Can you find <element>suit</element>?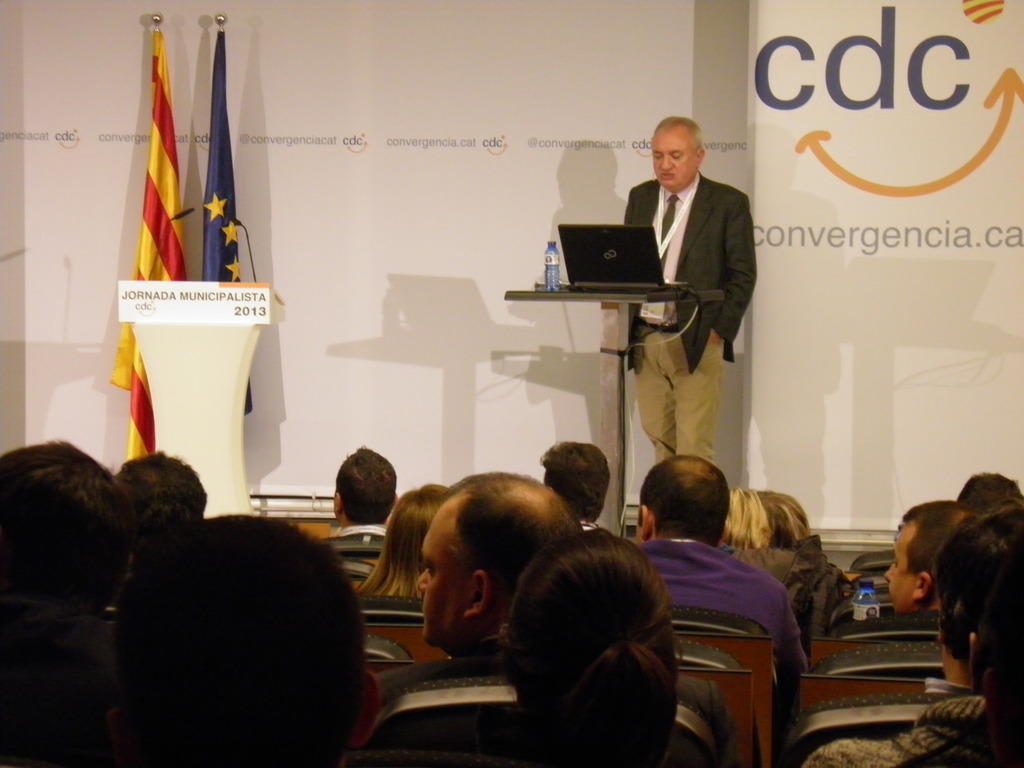
Yes, bounding box: 621 169 758 375.
